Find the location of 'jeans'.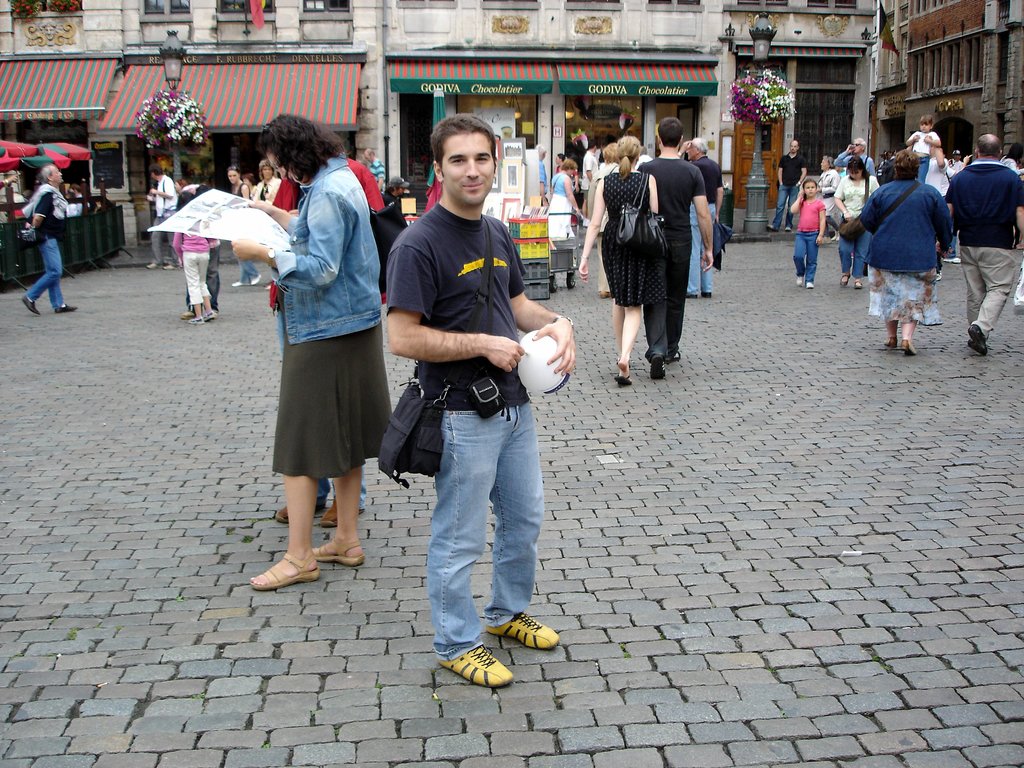
Location: select_region(689, 202, 711, 294).
